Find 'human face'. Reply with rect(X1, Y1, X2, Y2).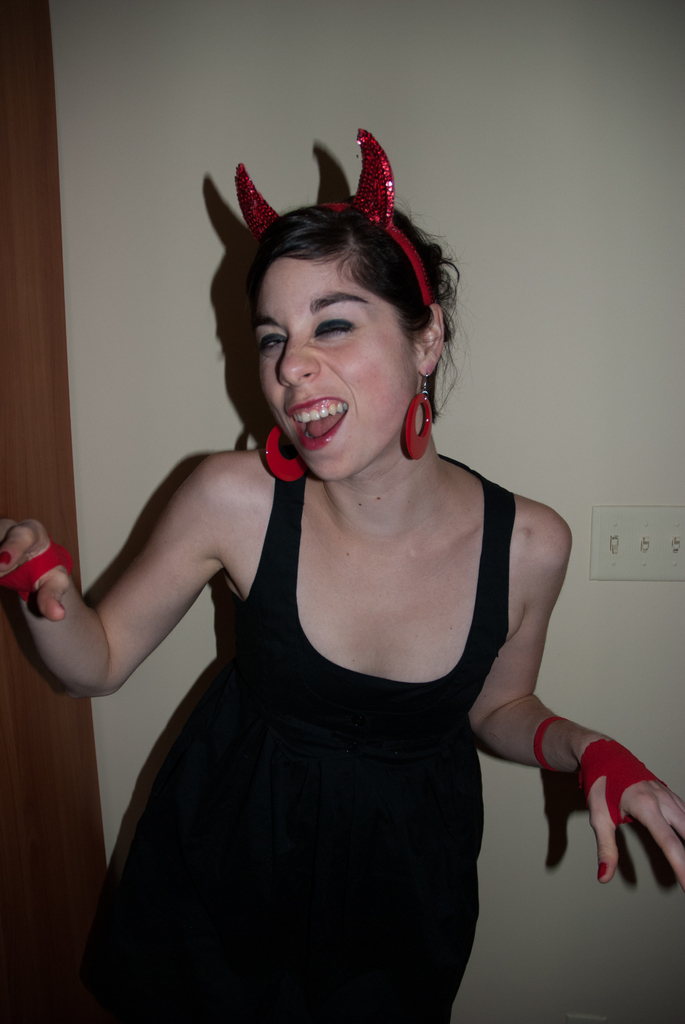
rect(253, 258, 419, 478).
